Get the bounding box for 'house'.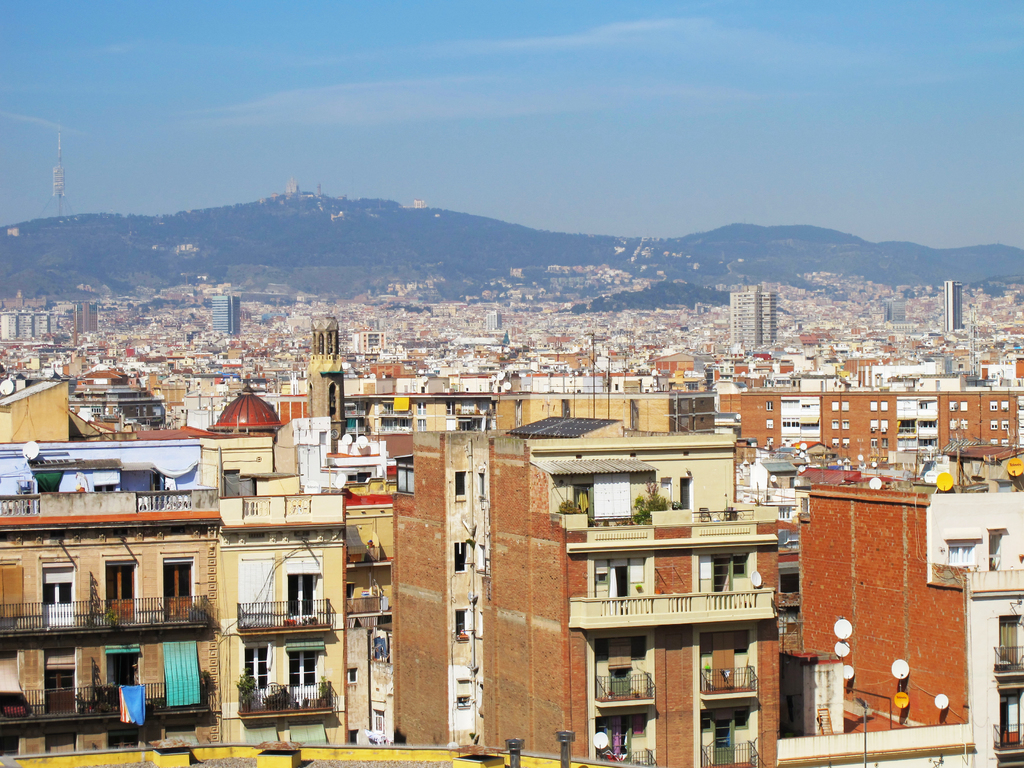
box=[982, 351, 1023, 383].
